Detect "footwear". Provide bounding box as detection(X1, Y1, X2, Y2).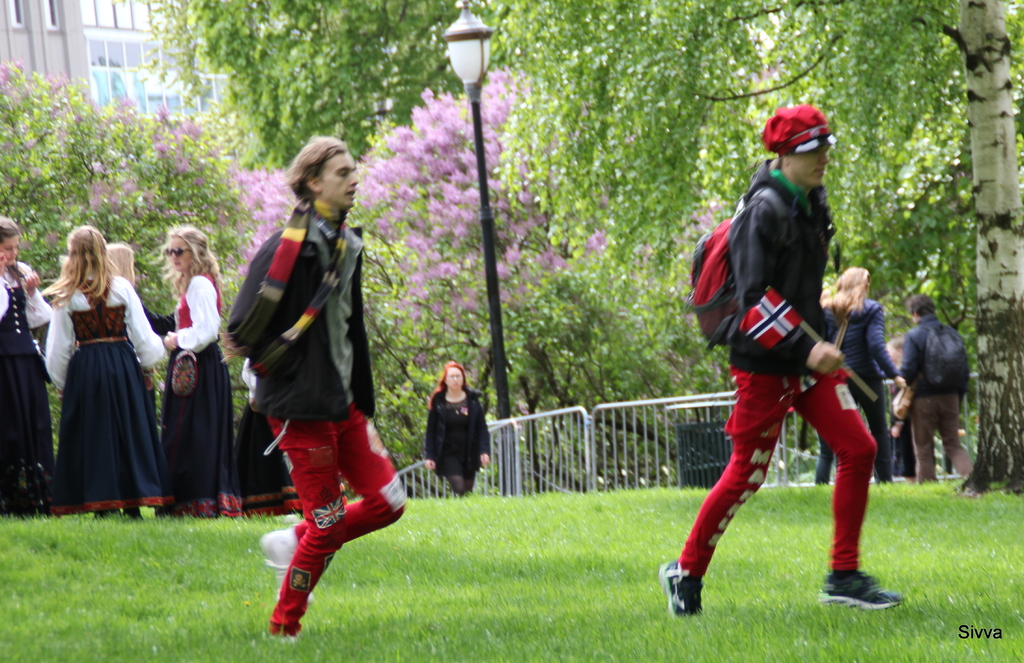
detection(260, 529, 324, 614).
